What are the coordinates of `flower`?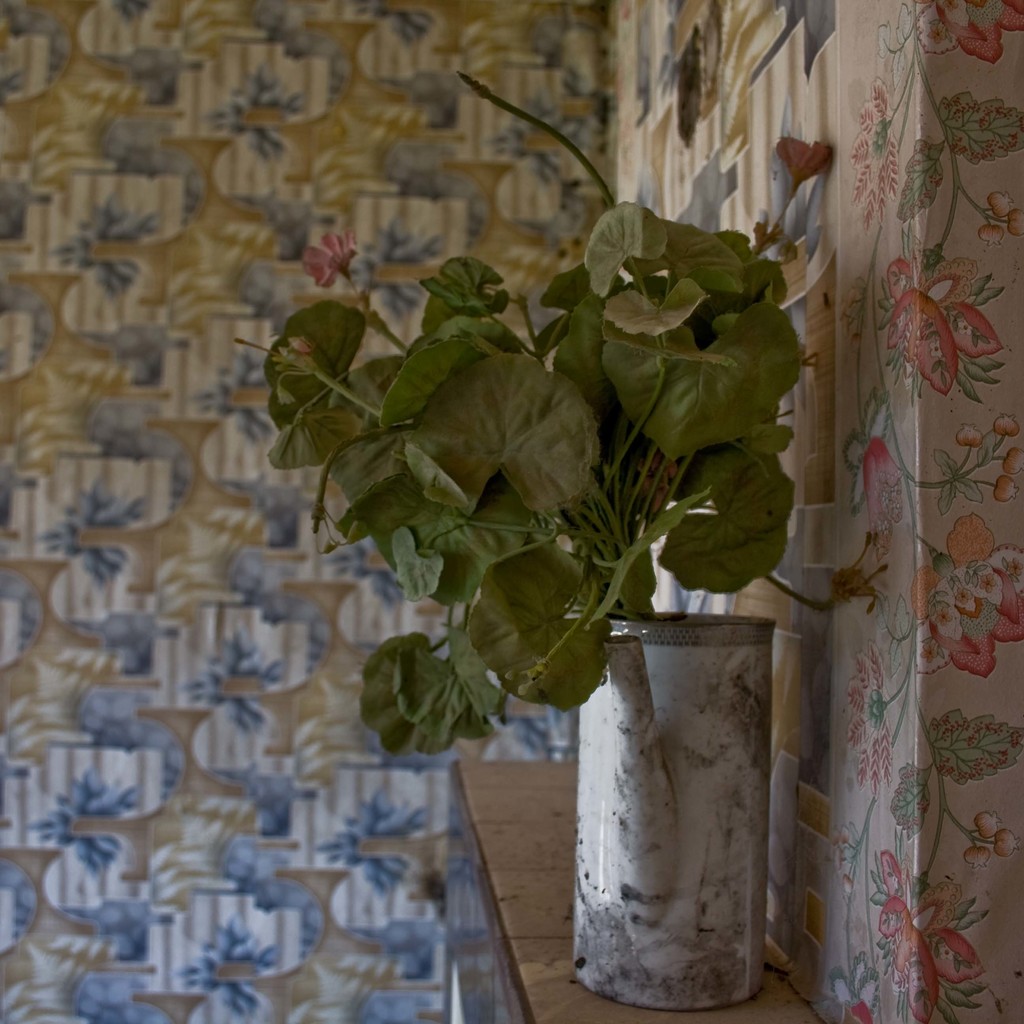
bbox=(917, 516, 1023, 676).
